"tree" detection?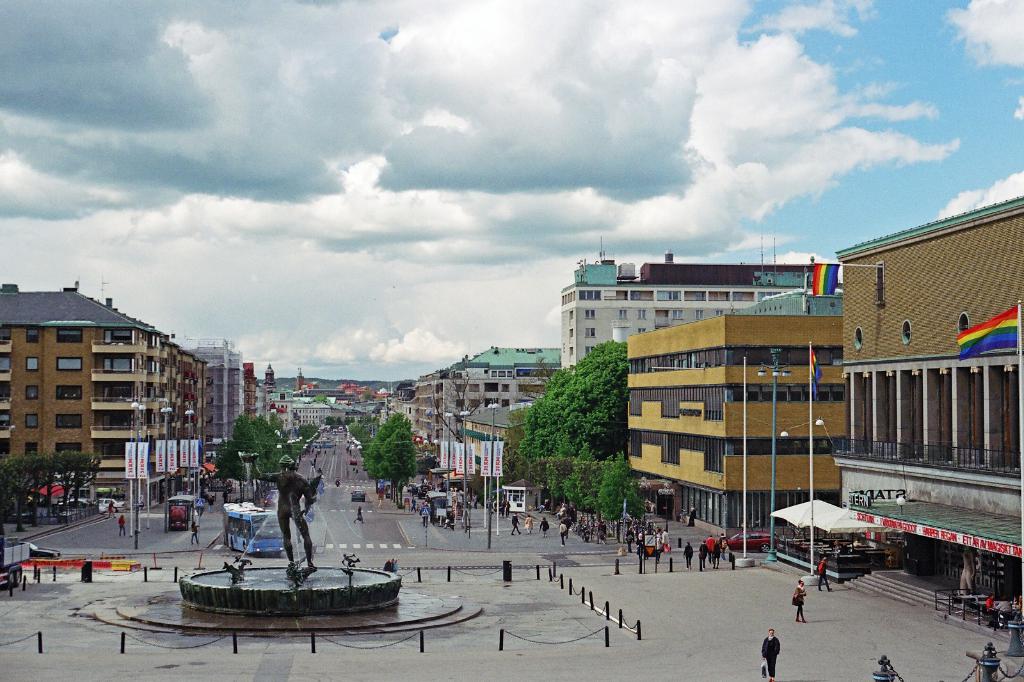
region(252, 413, 285, 477)
